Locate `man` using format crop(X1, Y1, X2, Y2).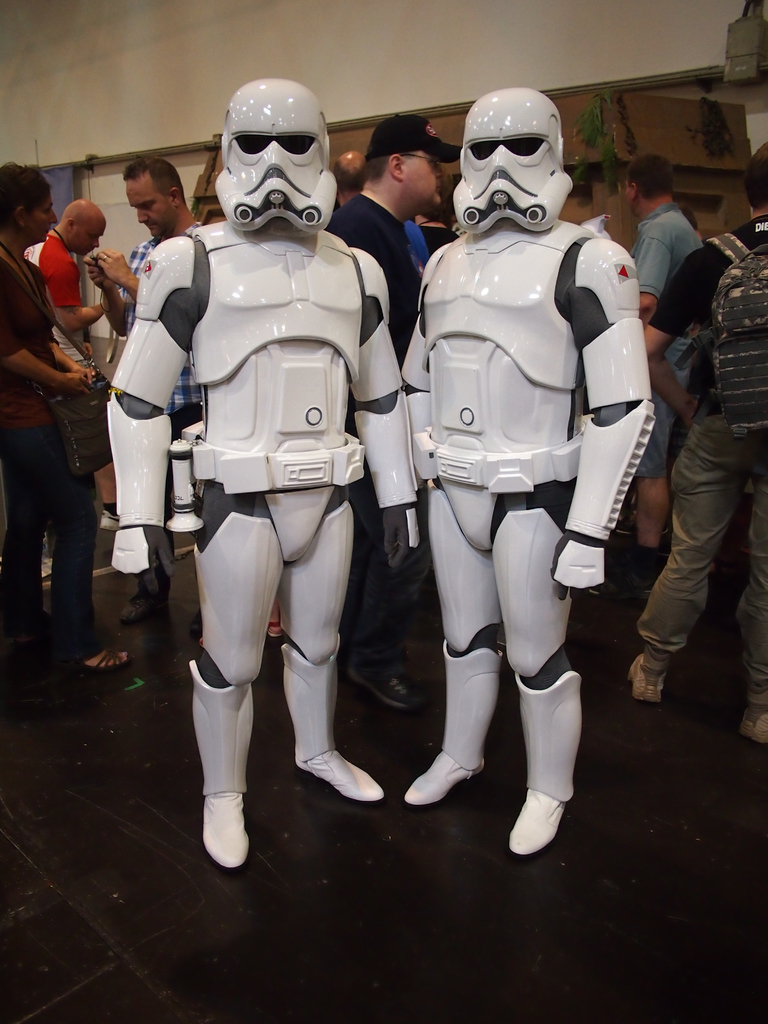
crop(86, 152, 213, 622).
